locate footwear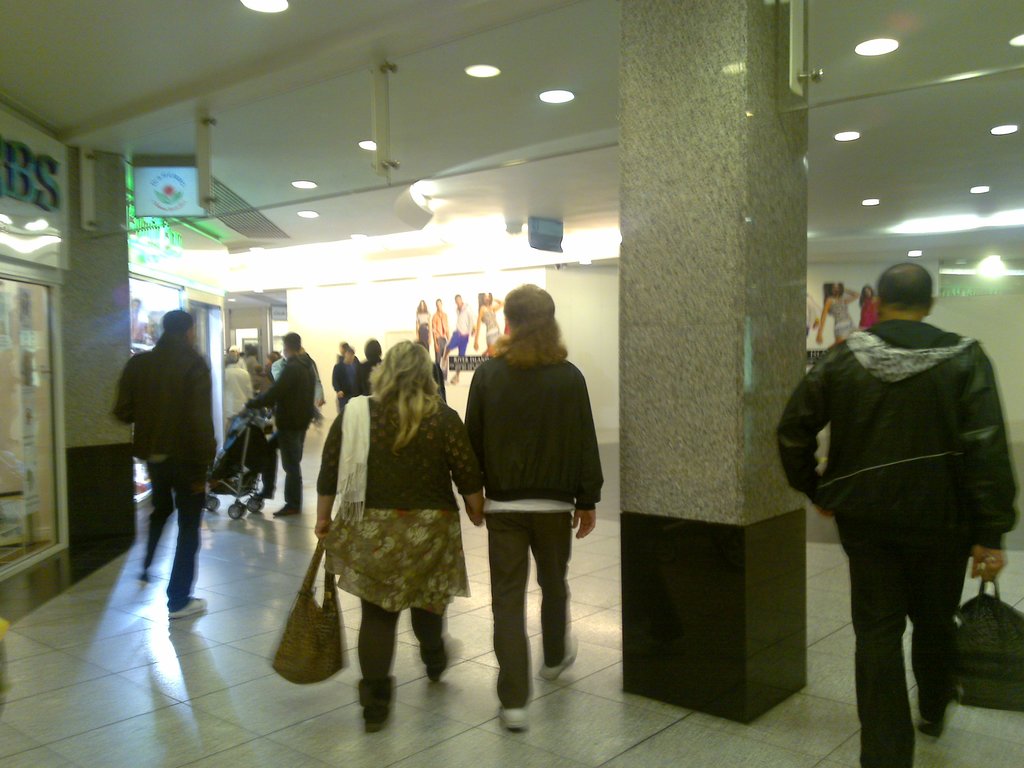
crop(497, 707, 534, 733)
